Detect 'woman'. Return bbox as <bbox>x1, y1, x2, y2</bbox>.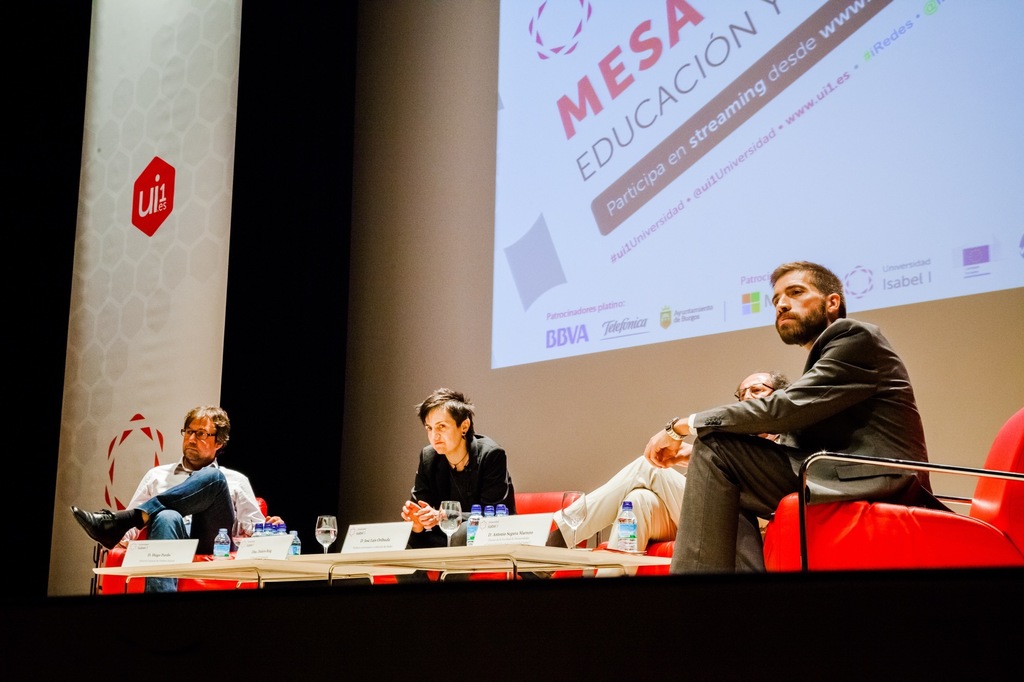
<bbox>375, 383, 499, 536</bbox>.
